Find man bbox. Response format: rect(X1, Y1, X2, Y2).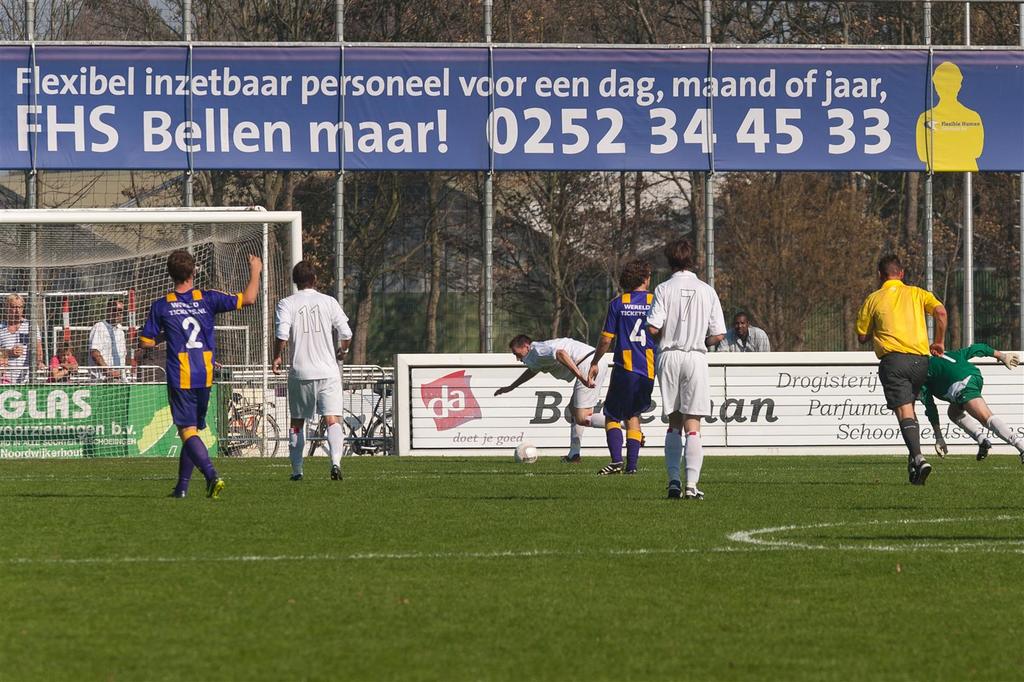
rect(644, 238, 727, 498).
